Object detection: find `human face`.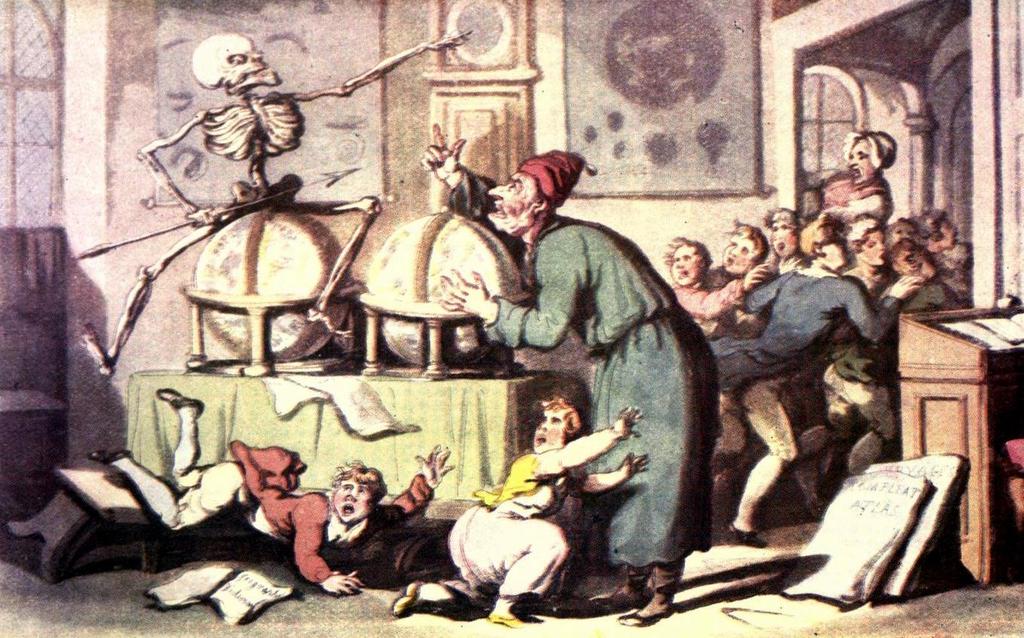
725,234,751,276.
